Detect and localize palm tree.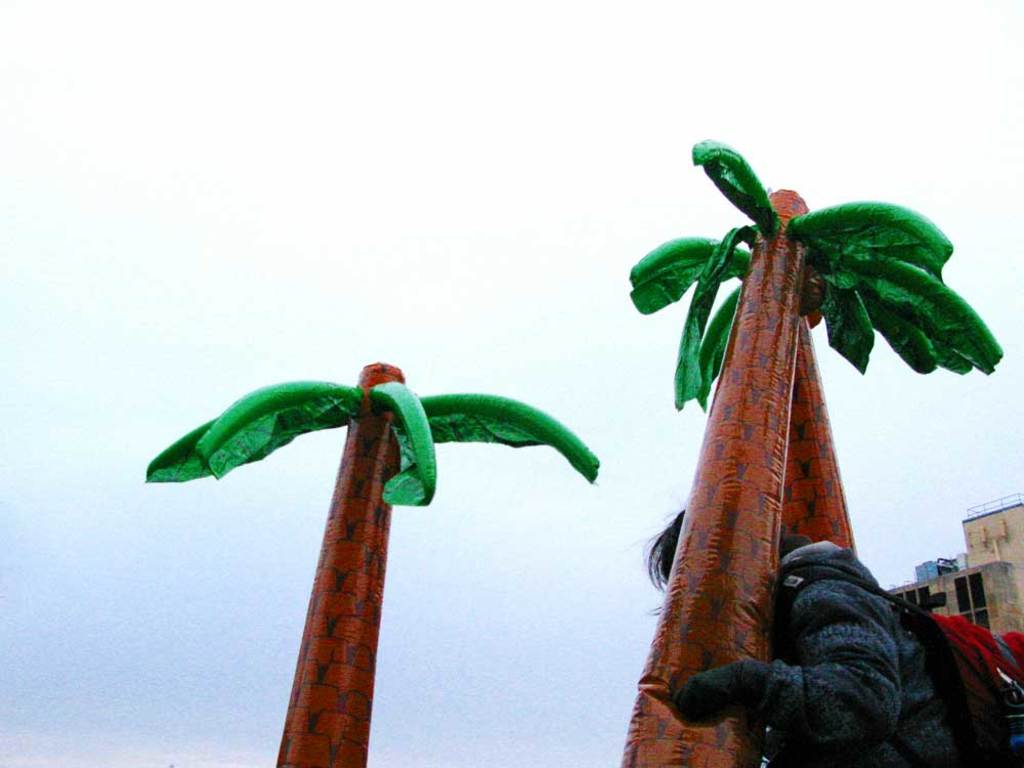
Localized at [left=153, top=362, right=596, bottom=767].
